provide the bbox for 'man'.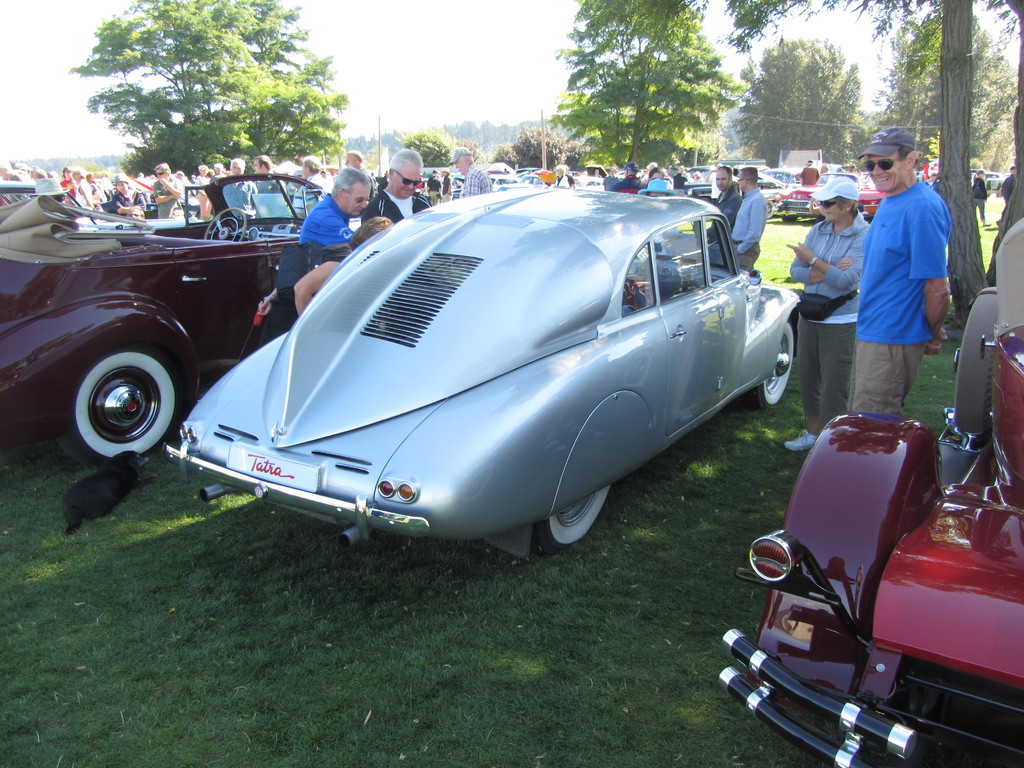
BBox(602, 168, 620, 191).
